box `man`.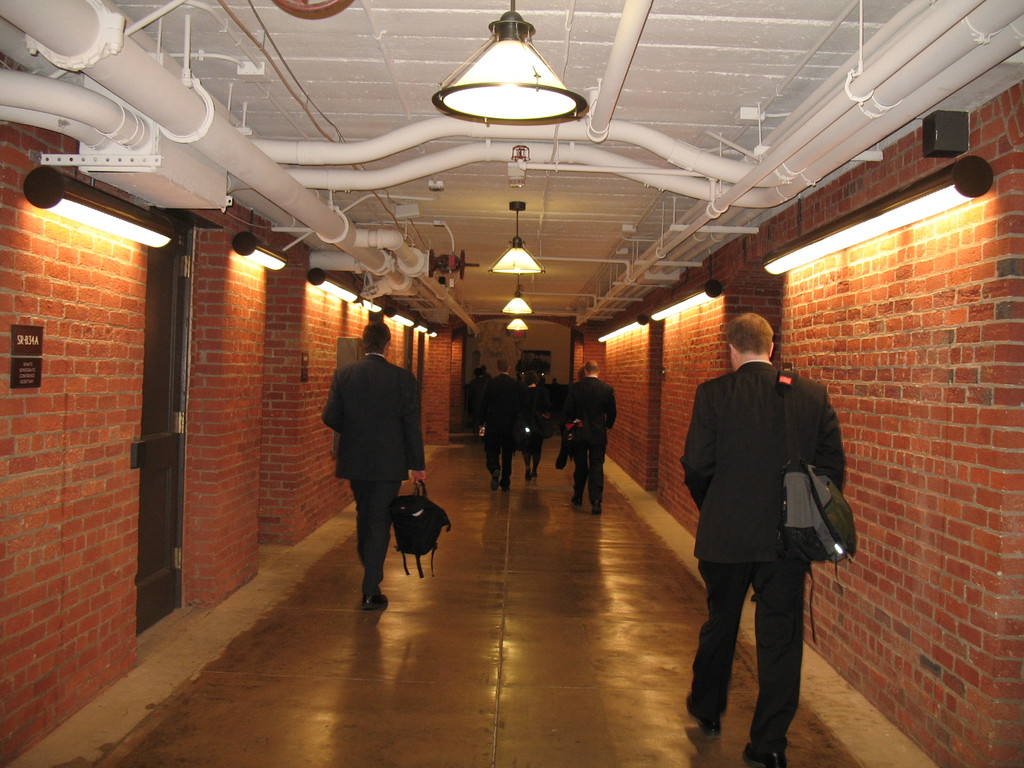
crop(480, 361, 527, 492).
